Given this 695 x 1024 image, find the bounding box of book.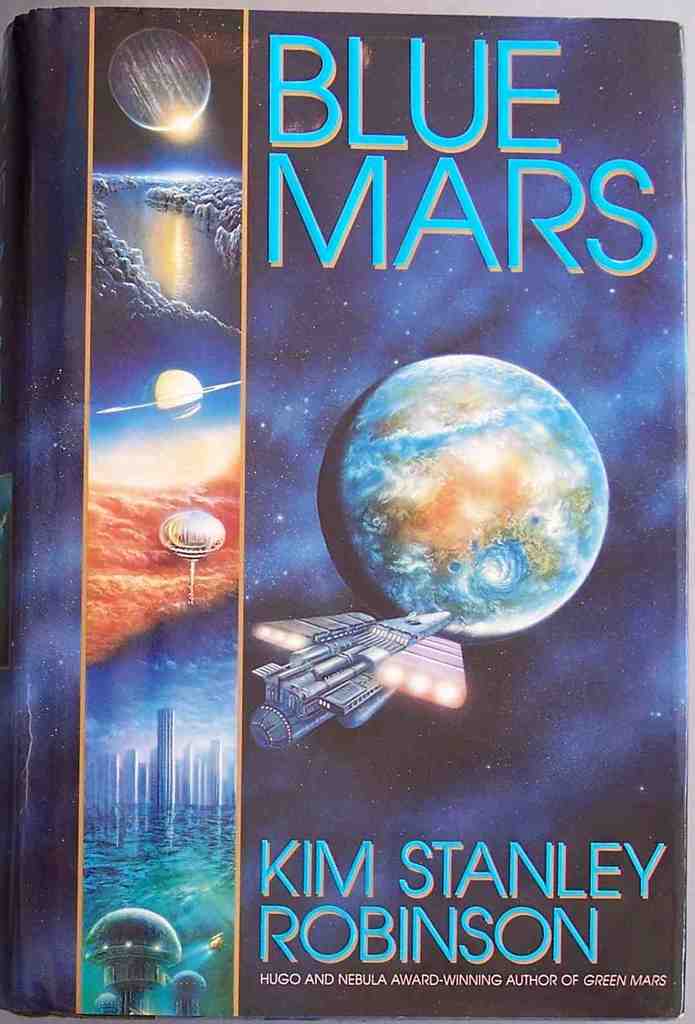
{"left": 12, "top": 0, "right": 672, "bottom": 1012}.
